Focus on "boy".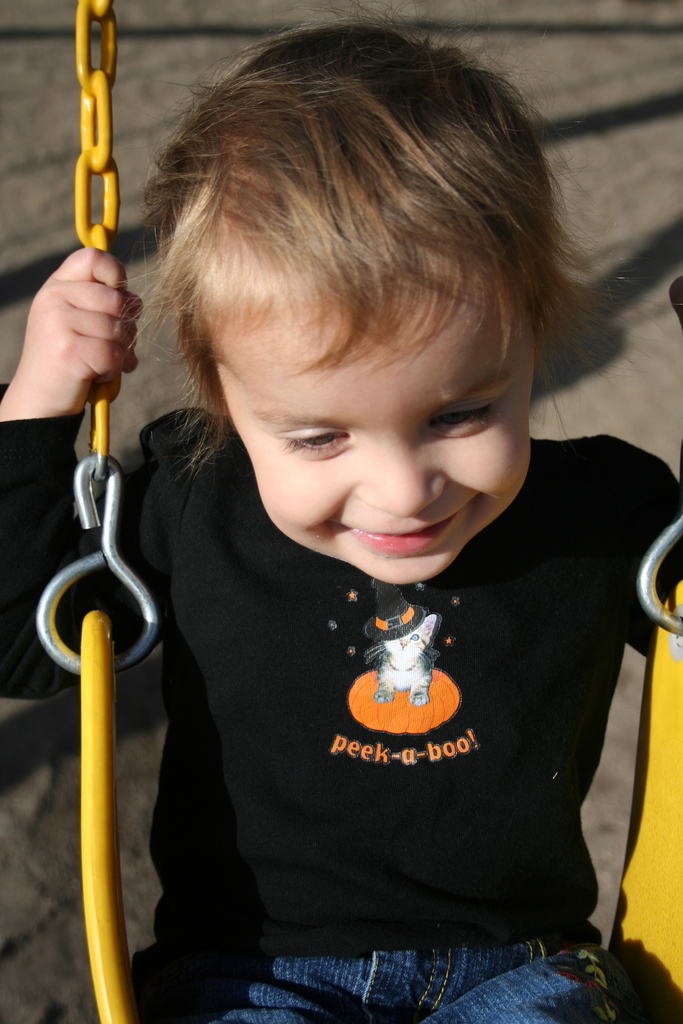
Focused at Rect(0, 29, 682, 1023).
